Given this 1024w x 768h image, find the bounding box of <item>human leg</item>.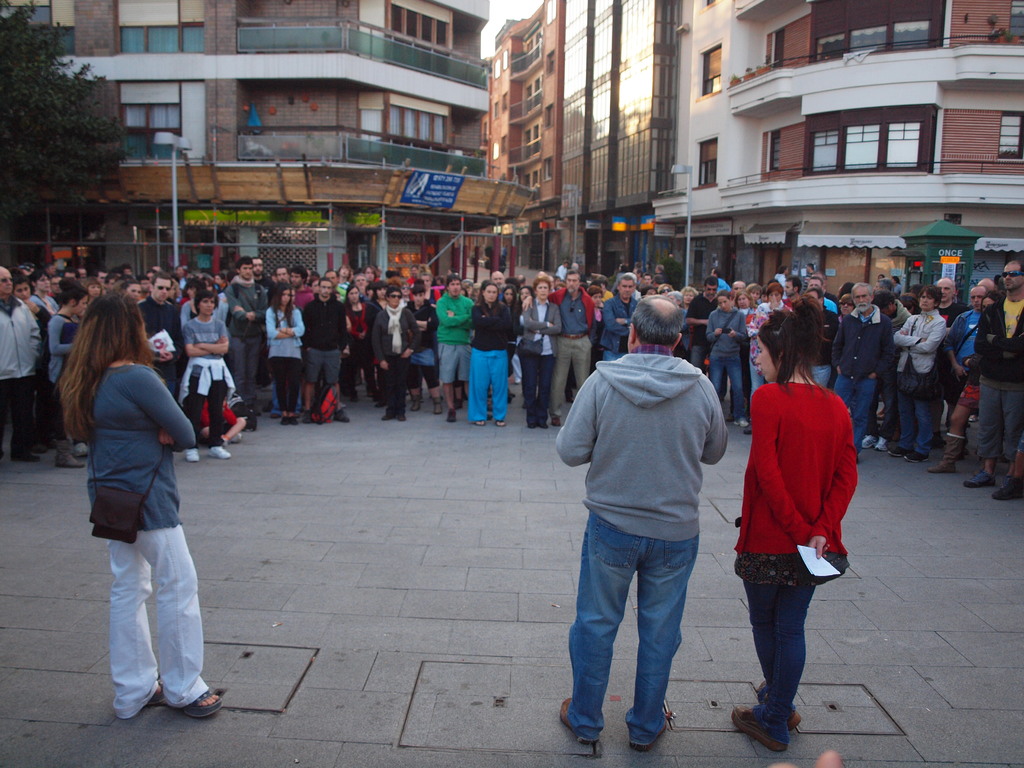
210/372/231/462.
